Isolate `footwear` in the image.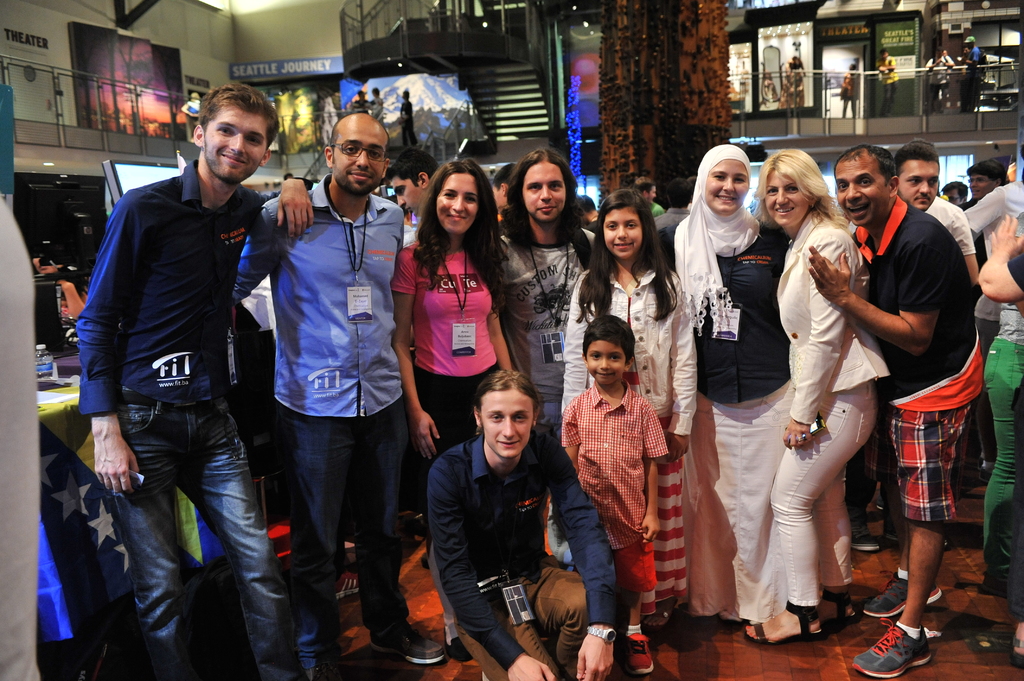
Isolated region: BBox(820, 587, 859, 632).
